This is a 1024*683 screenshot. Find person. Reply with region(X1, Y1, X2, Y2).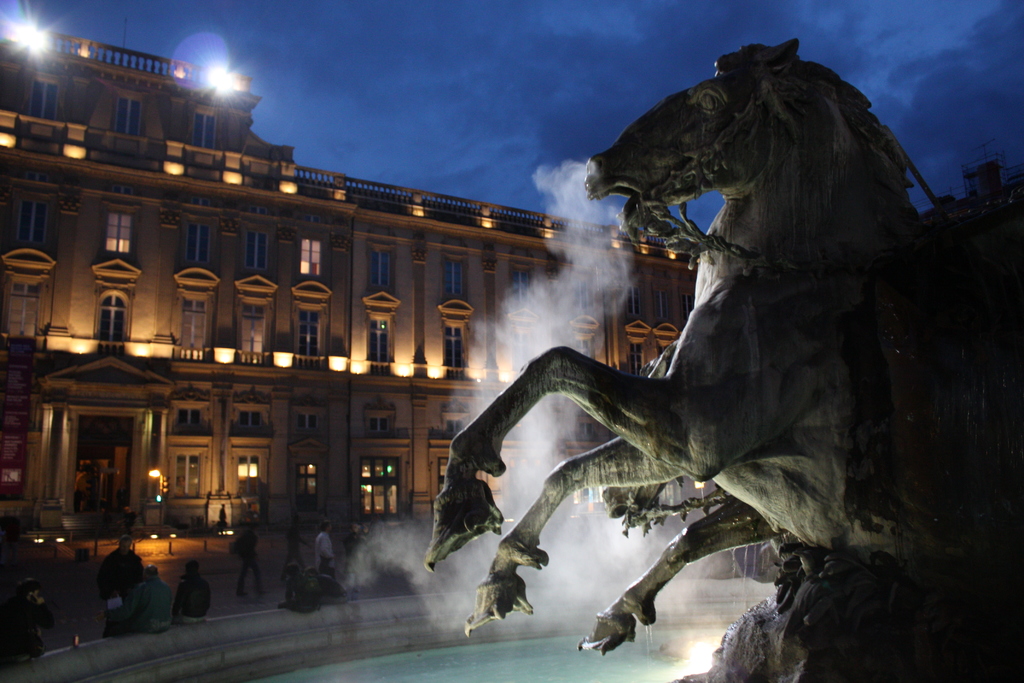
region(280, 516, 314, 580).
